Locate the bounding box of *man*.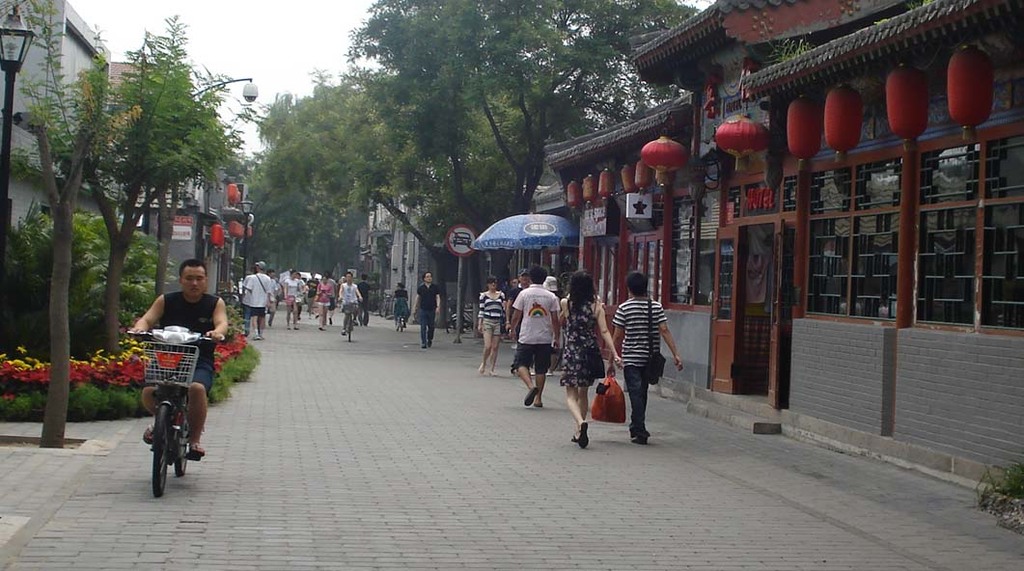
Bounding box: [306,272,318,313].
